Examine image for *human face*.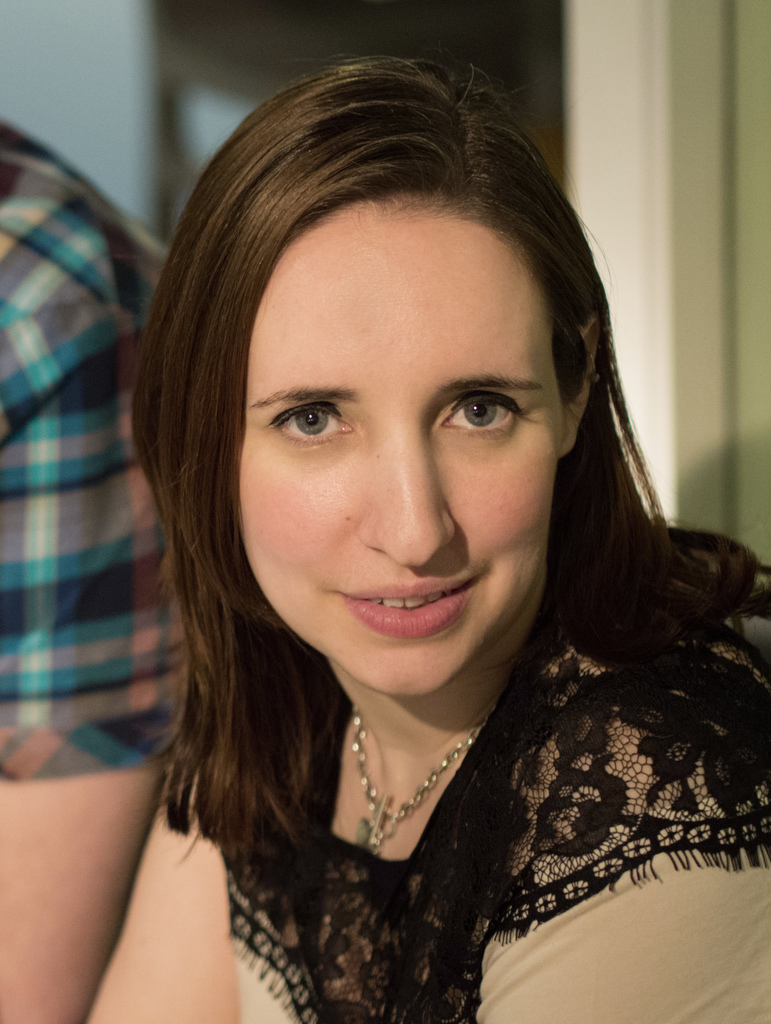
Examination result: rect(239, 199, 560, 692).
